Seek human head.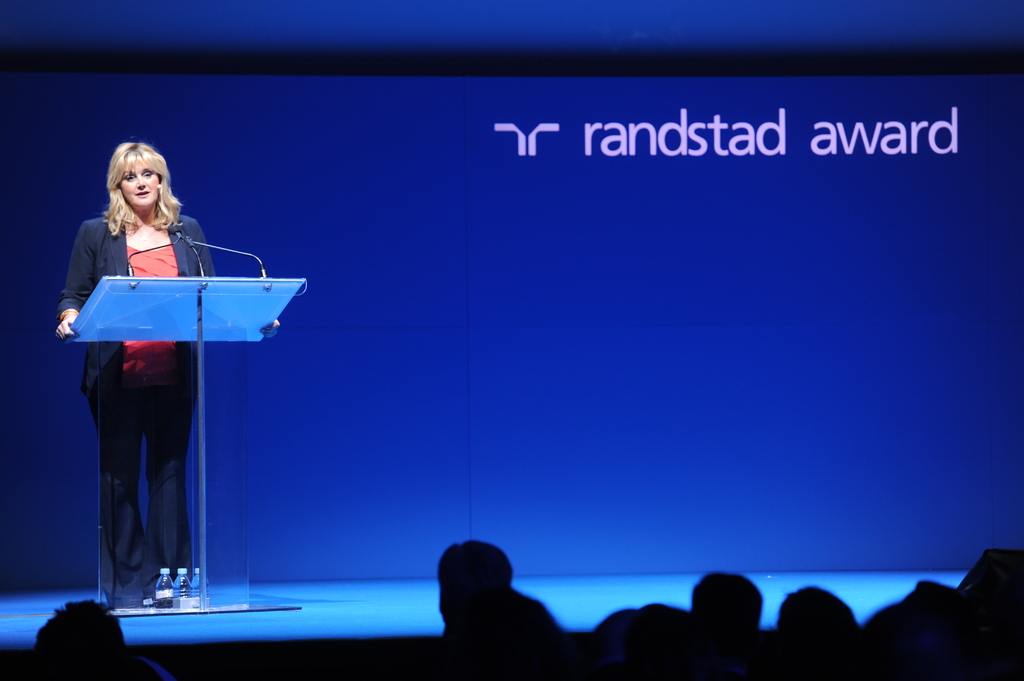
<region>440, 536, 518, 624</region>.
